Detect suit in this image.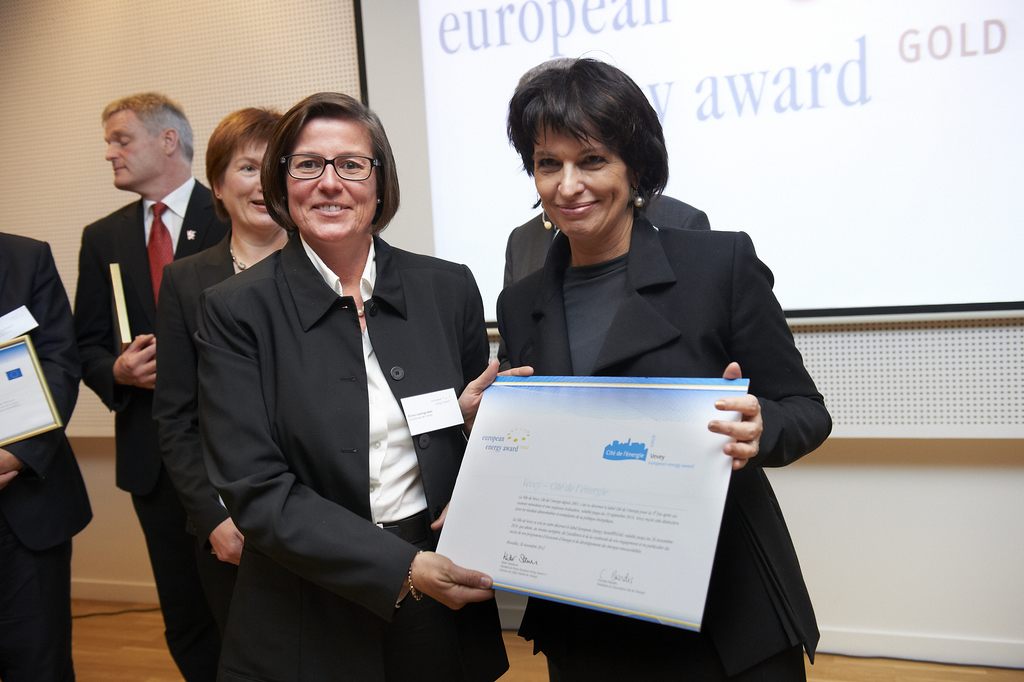
Detection: {"left": 74, "top": 178, "right": 232, "bottom": 681}.
